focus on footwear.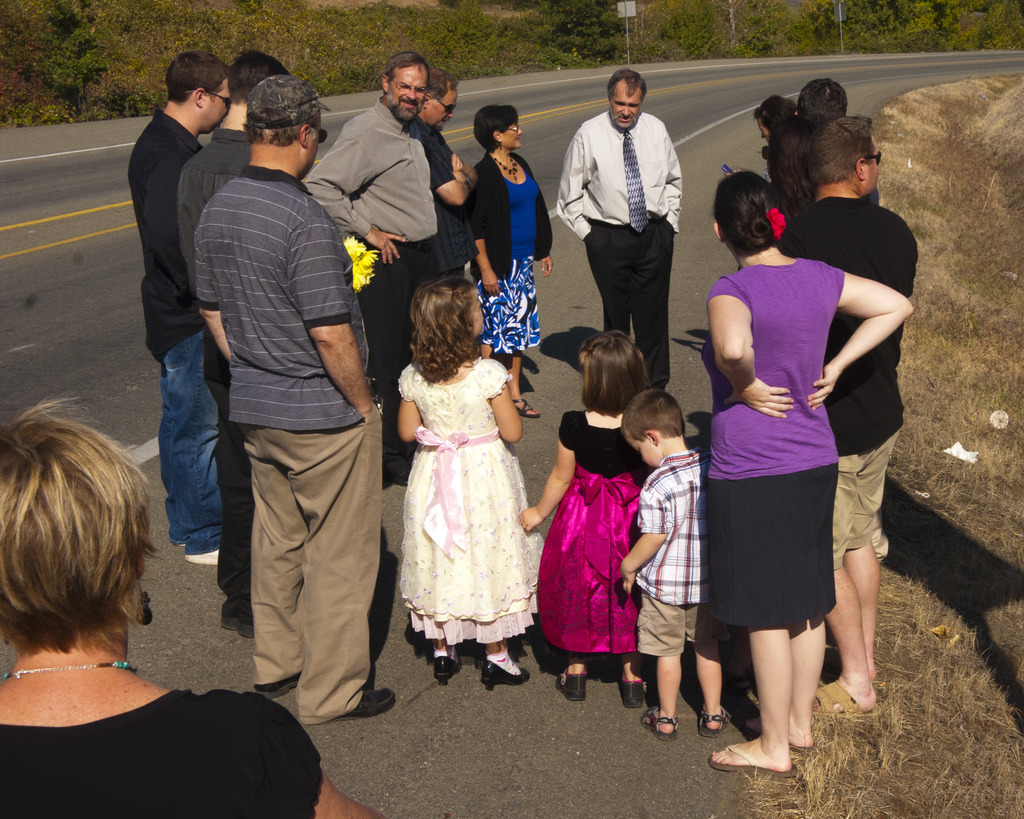
Focused at BBox(620, 674, 648, 708).
